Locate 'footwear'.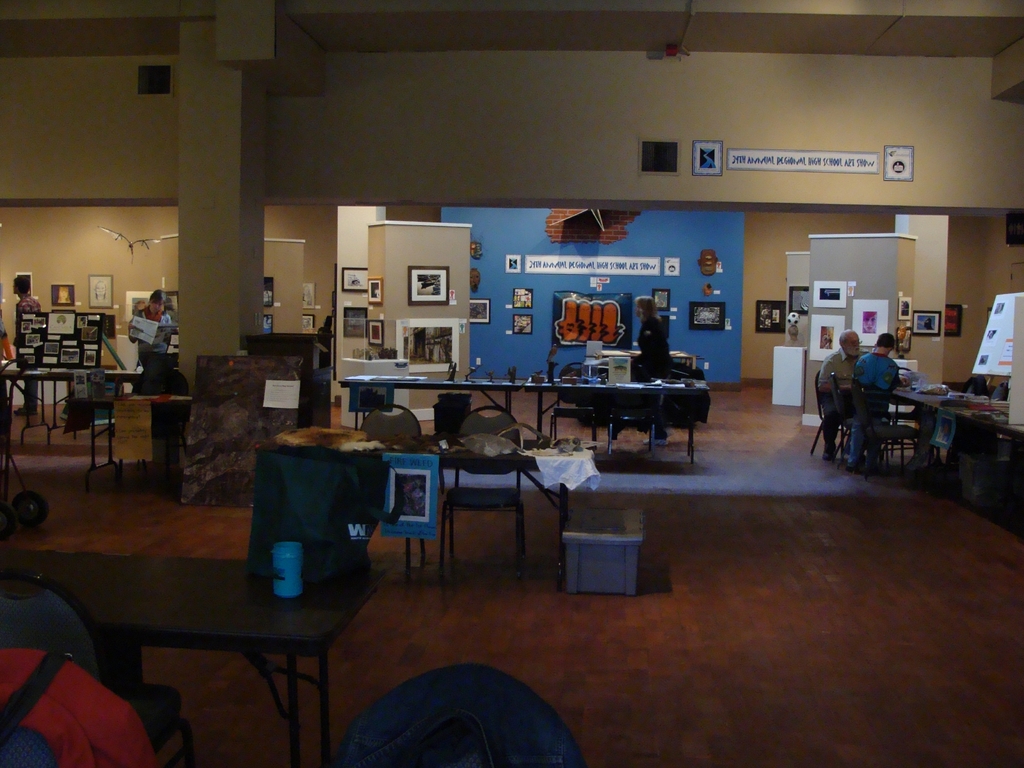
Bounding box: bbox(824, 440, 833, 460).
